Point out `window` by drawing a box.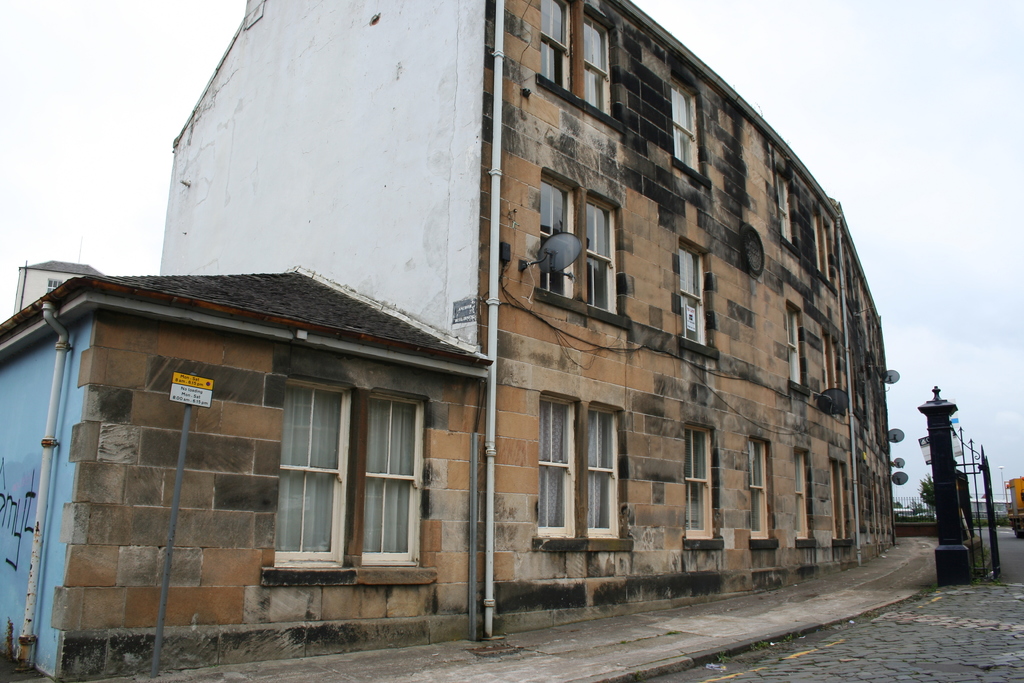
(680,236,718,359).
